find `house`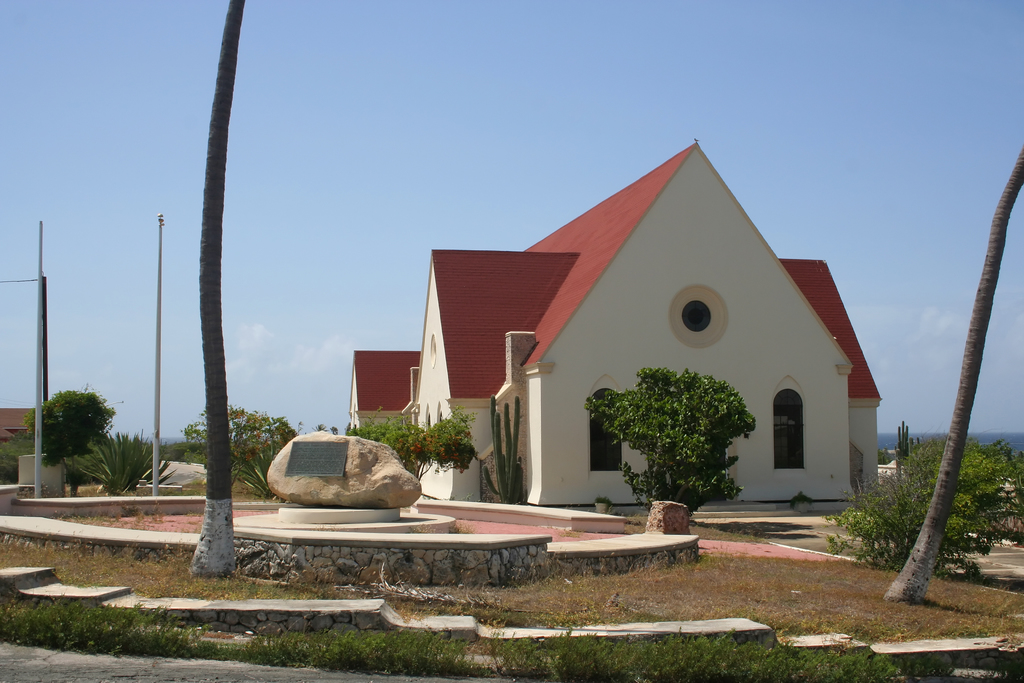
{"x1": 350, "y1": 142, "x2": 880, "y2": 509}
